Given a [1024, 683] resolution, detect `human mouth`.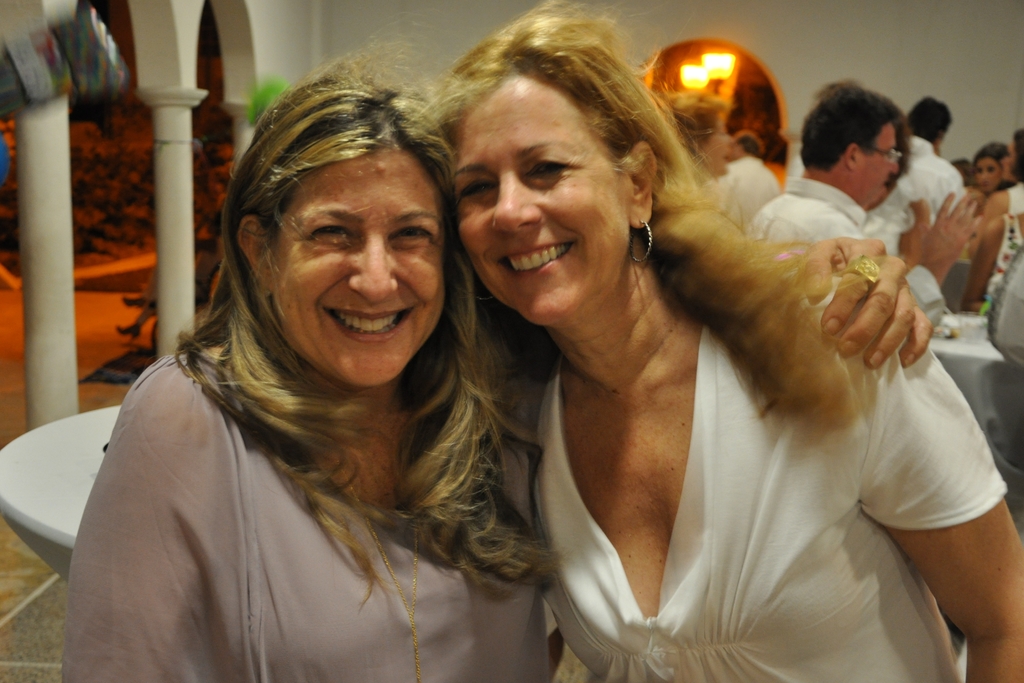
region(321, 300, 417, 342).
